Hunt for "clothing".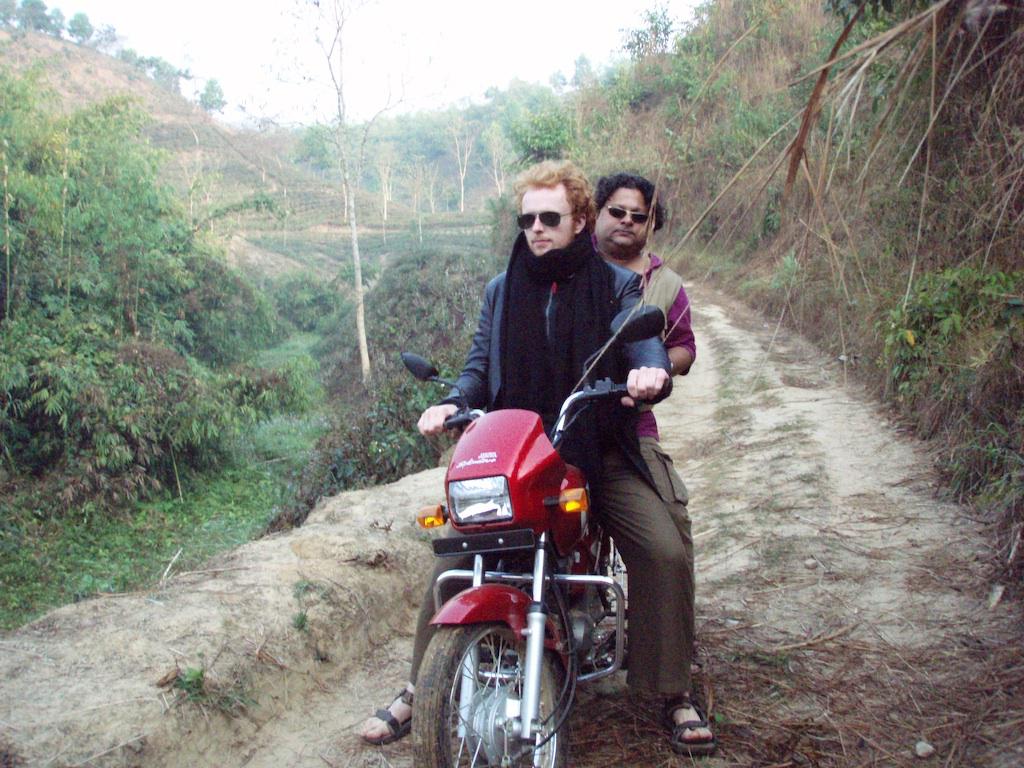
Hunted down at box=[597, 243, 696, 676].
